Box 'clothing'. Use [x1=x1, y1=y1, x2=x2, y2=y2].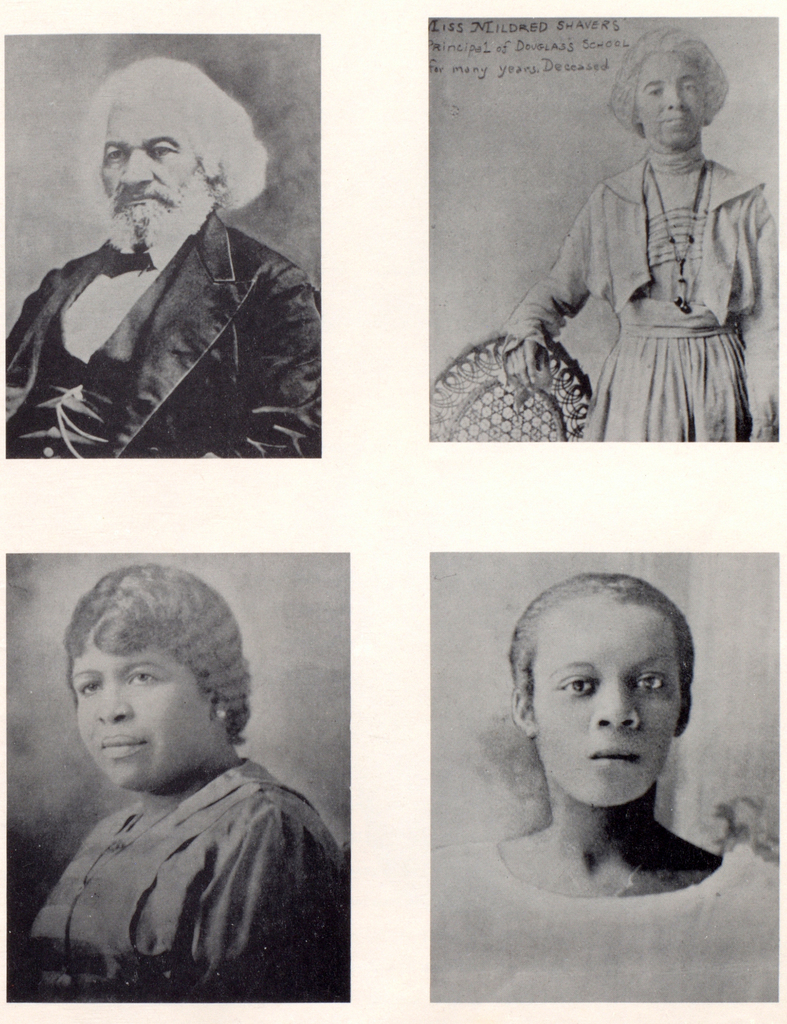
[x1=424, y1=844, x2=784, y2=1012].
